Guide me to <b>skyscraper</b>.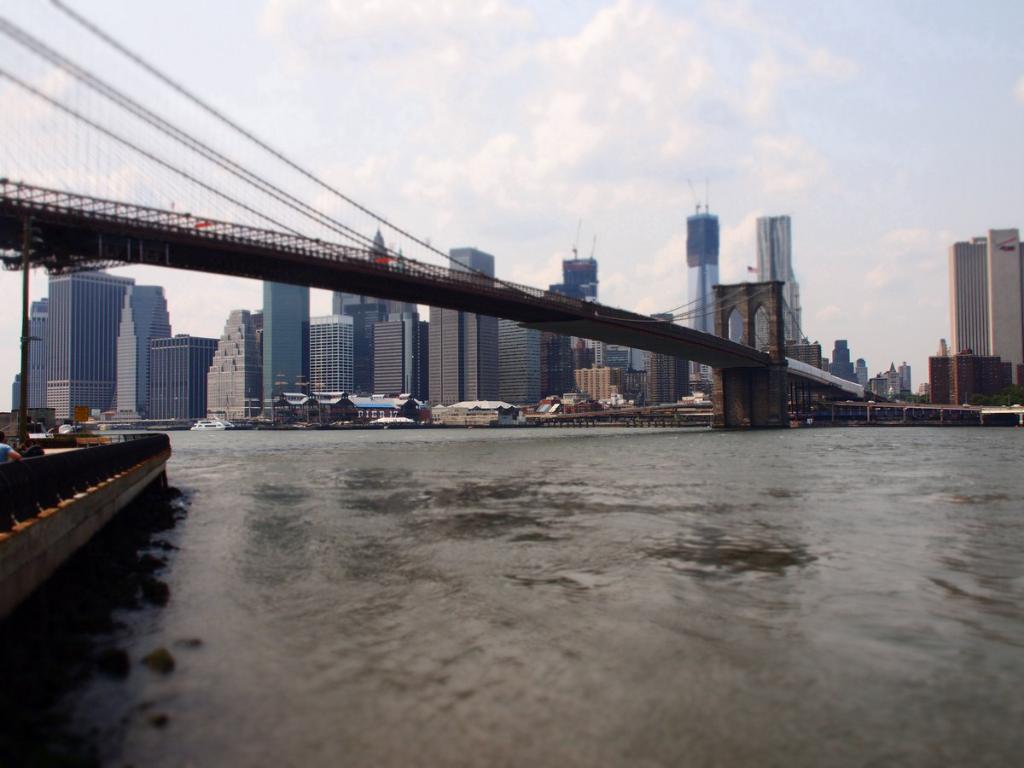
Guidance: [left=251, top=274, right=317, bottom=417].
